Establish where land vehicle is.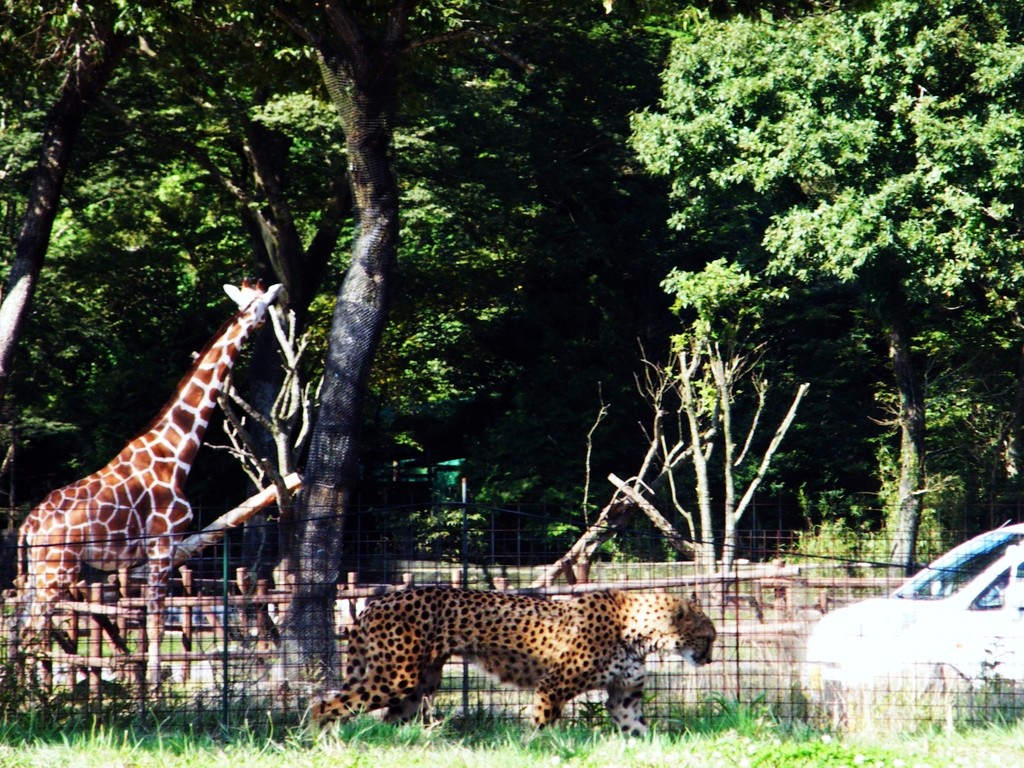
Established at l=755, t=502, r=1017, b=724.
